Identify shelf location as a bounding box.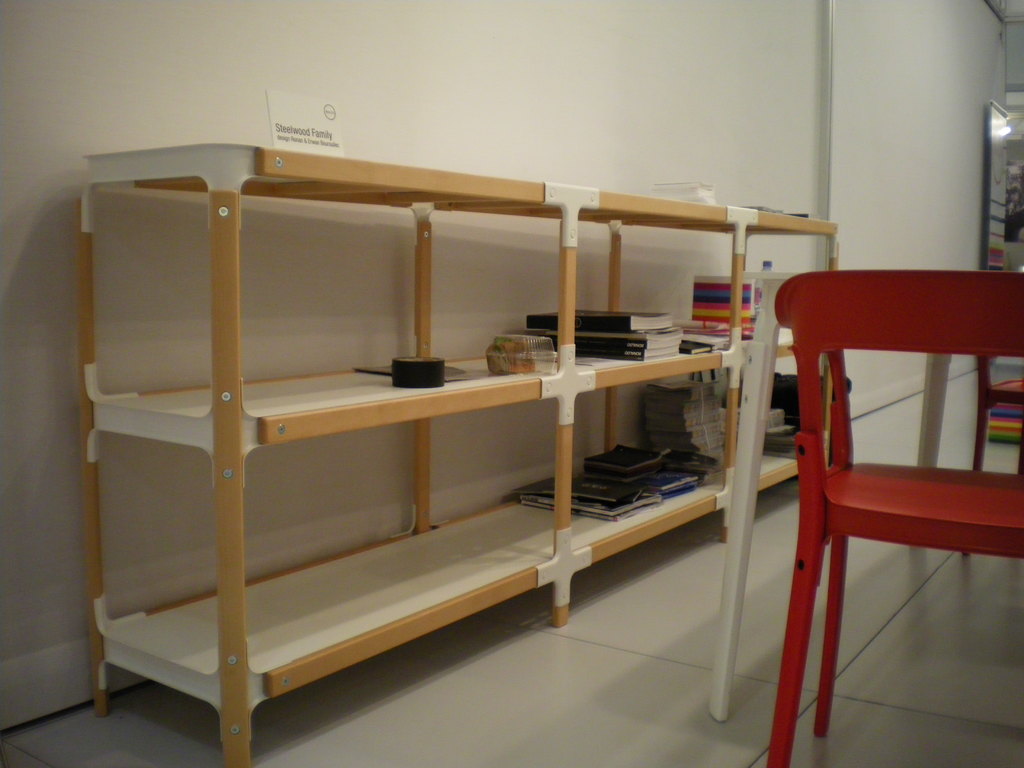
box=[134, 183, 775, 637].
